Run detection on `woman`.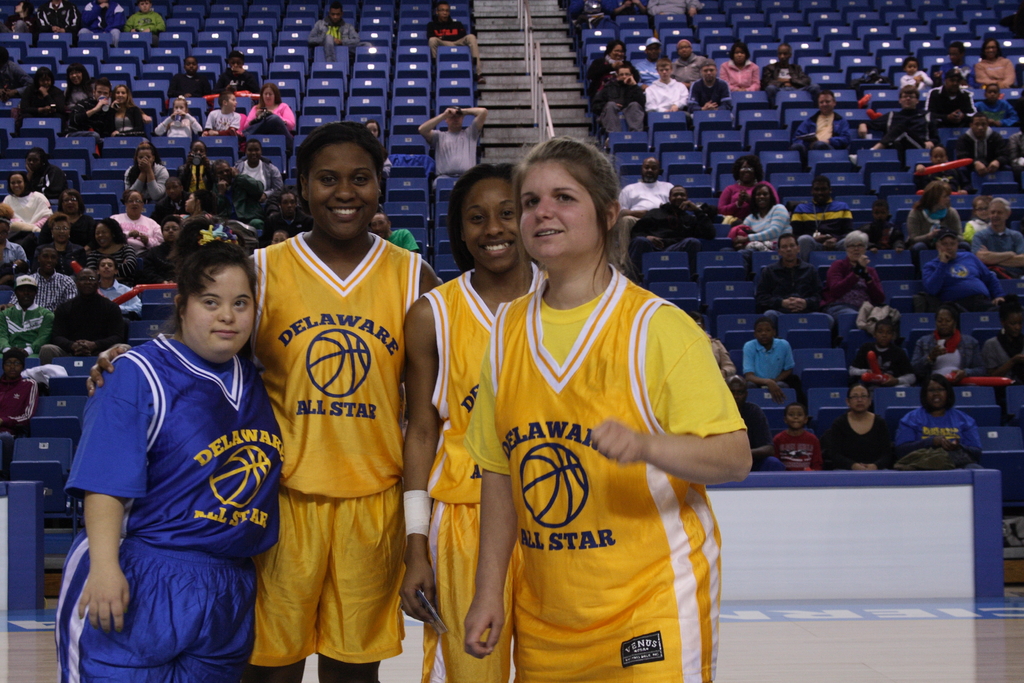
Result: [403, 154, 537, 673].
